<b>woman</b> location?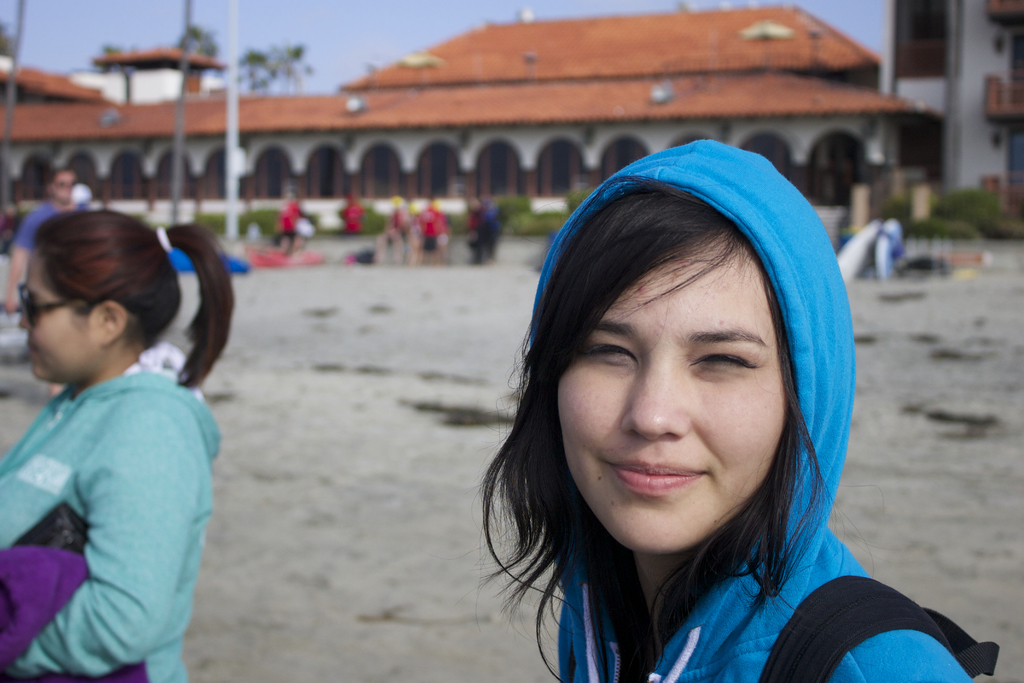
left=406, top=133, right=964, bottom=675
